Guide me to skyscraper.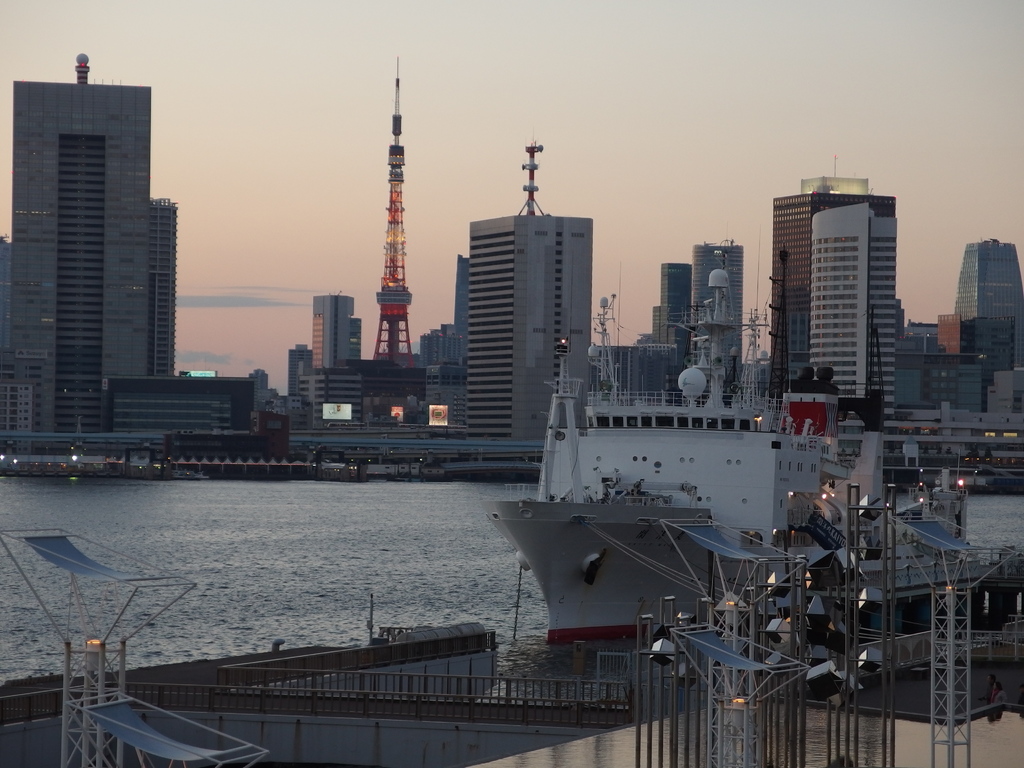
Guidance: rect(442, 138, 604, 440).
